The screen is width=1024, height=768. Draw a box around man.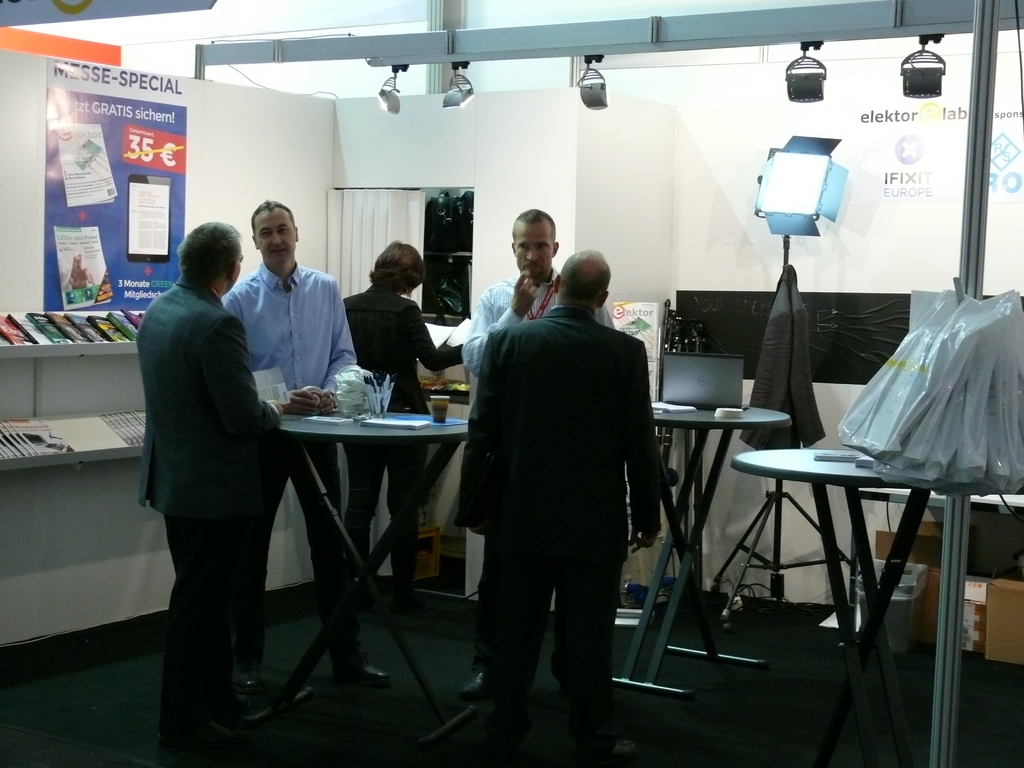
(135,218,288,767).
